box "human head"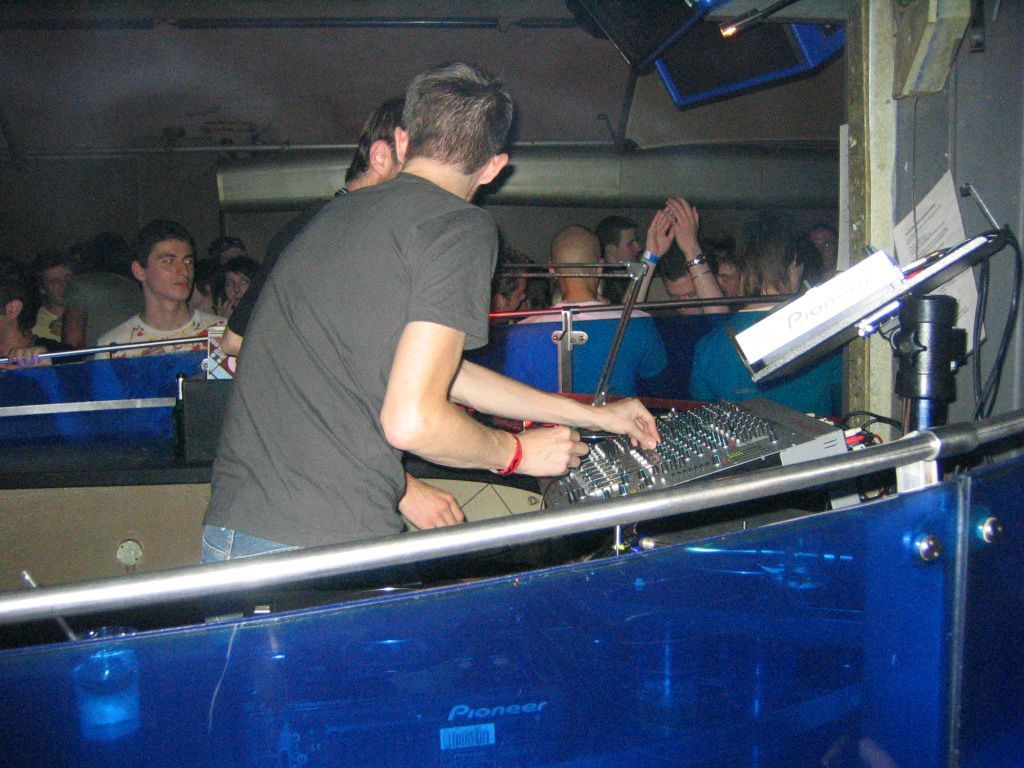
515,265,552,322
